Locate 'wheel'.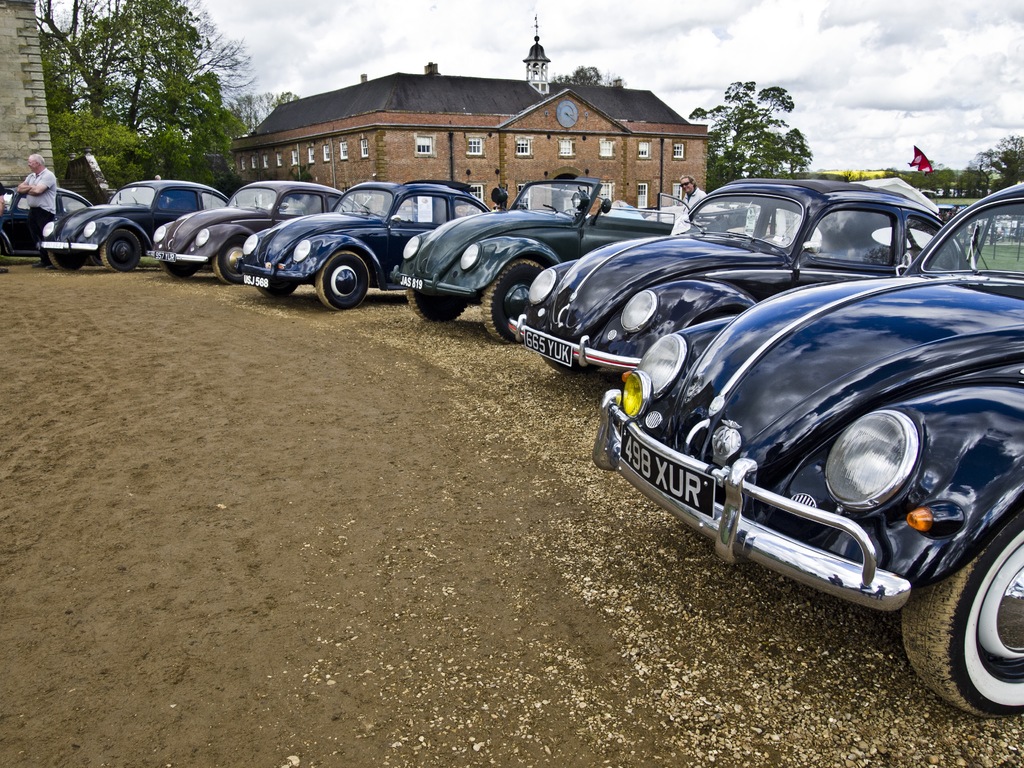
Bounding box: 211,235,247,285.
